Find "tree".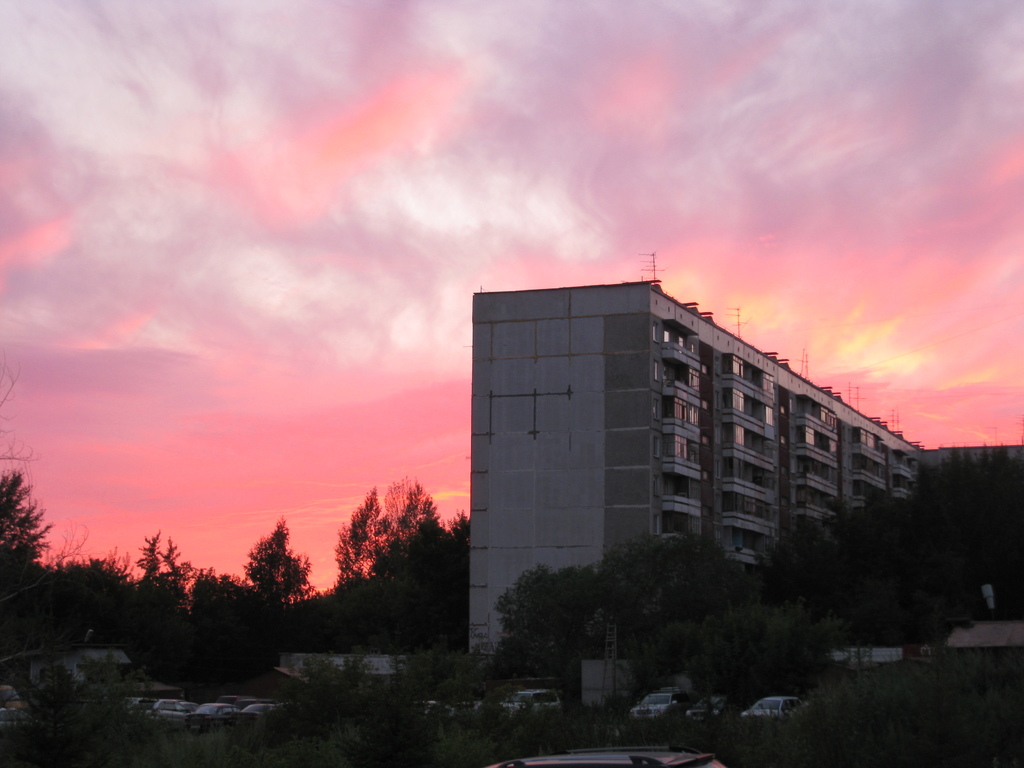
{"x1": 1, "y1": 671, "x2": 219, "y2": 761}.
